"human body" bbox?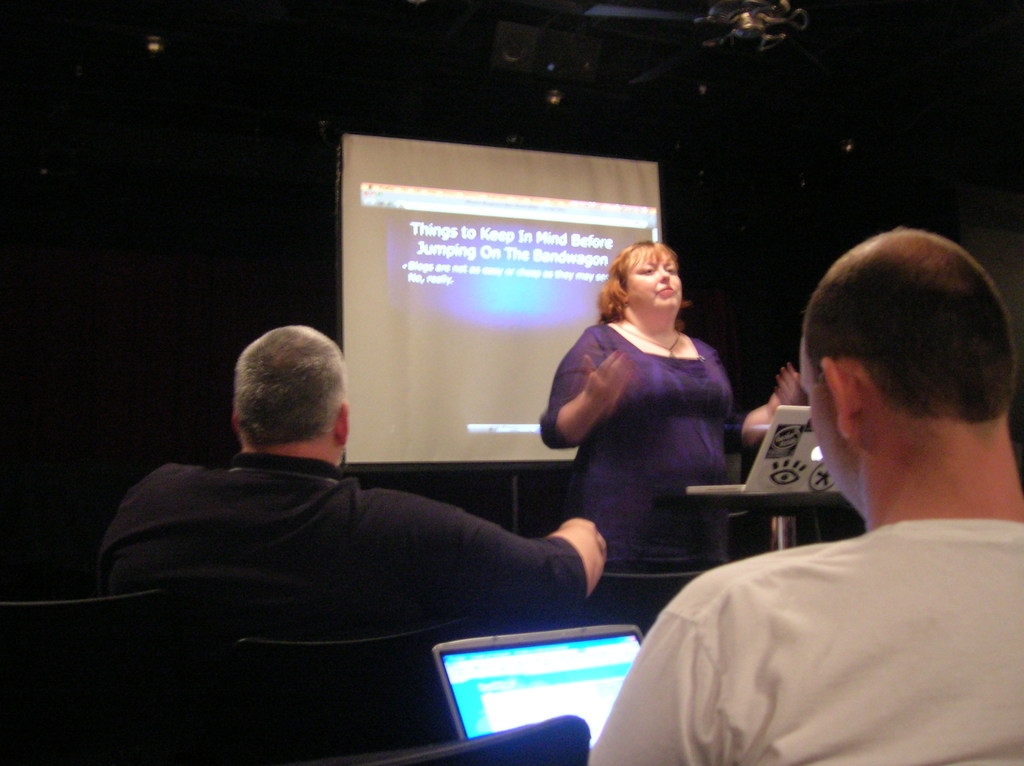
box=[589, 231, 1023, 765]
